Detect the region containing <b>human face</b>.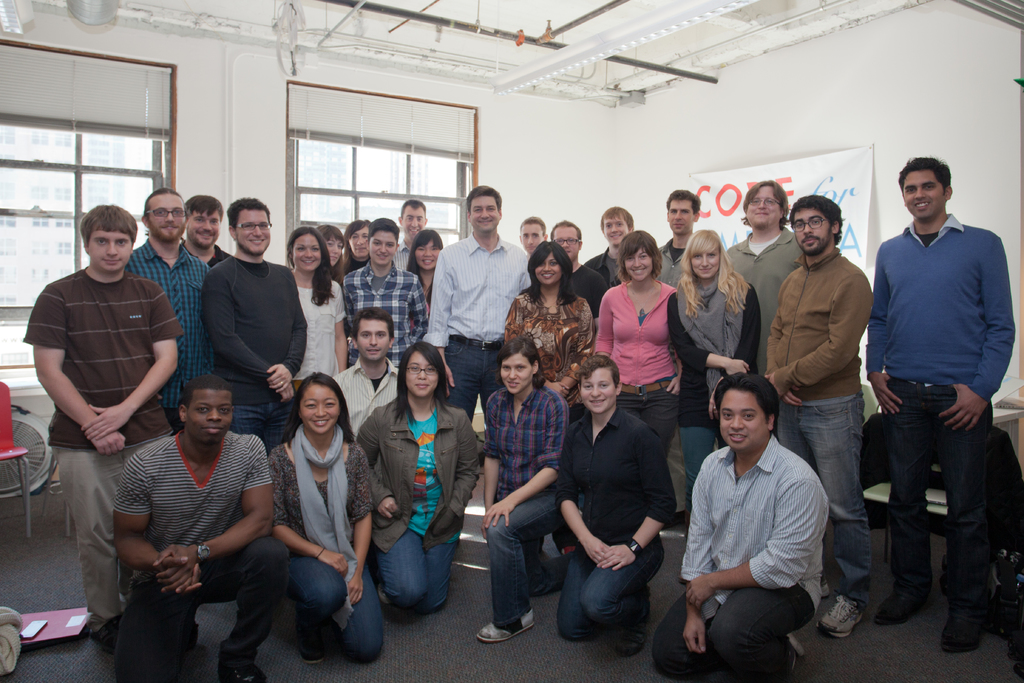
BBox(721, 391, 768, 454).
